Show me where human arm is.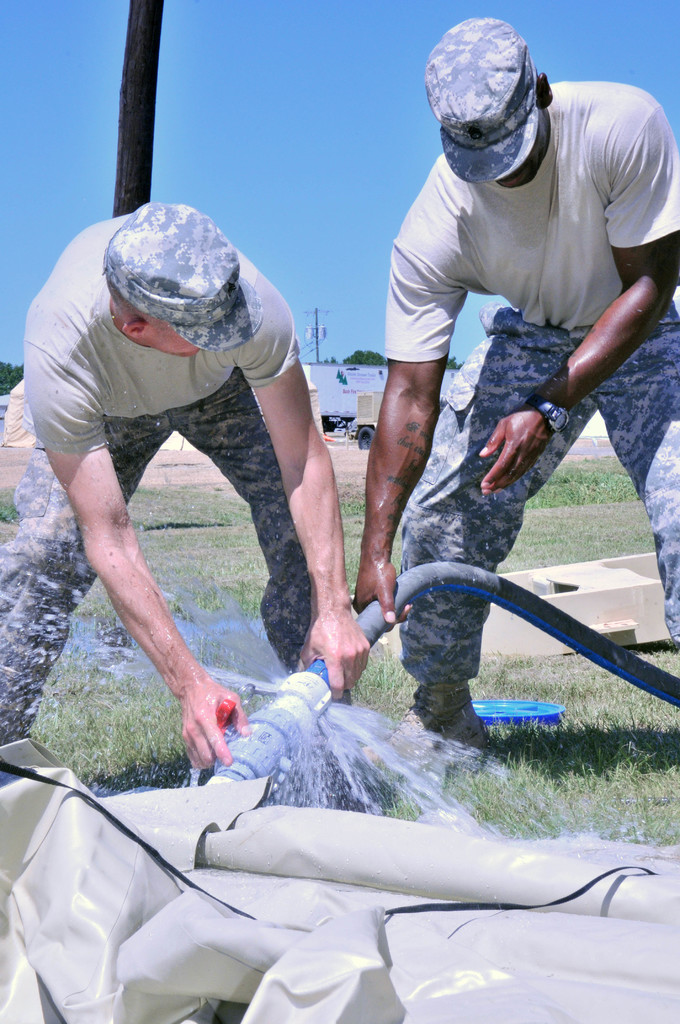
human arm is at 355, 192, 489, 632.
